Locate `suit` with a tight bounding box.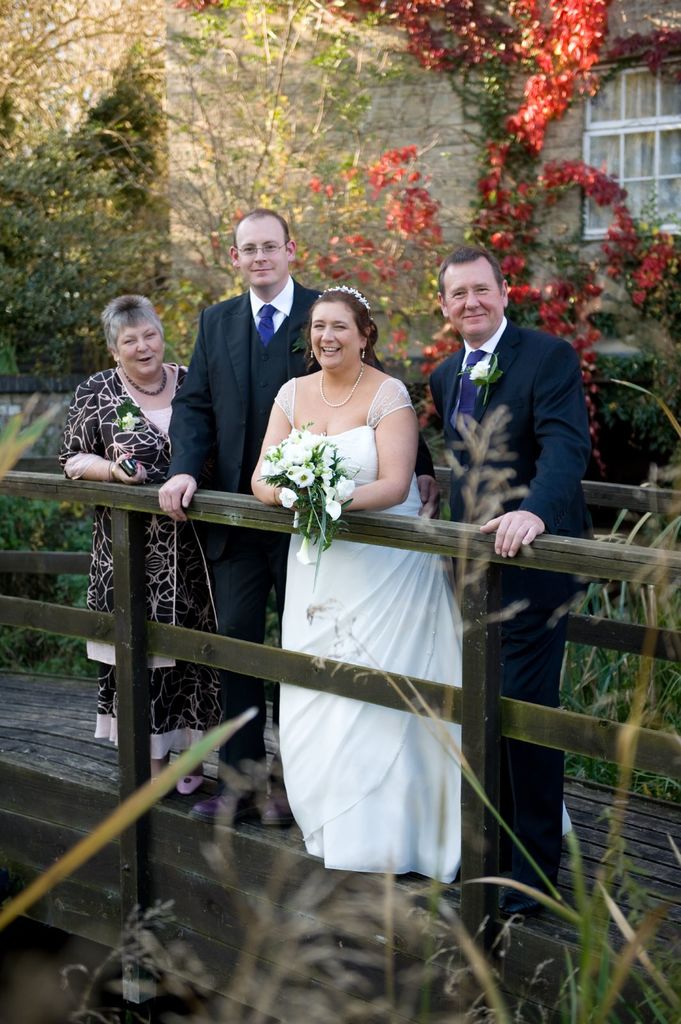
box=[166, 276, 328, 794].
